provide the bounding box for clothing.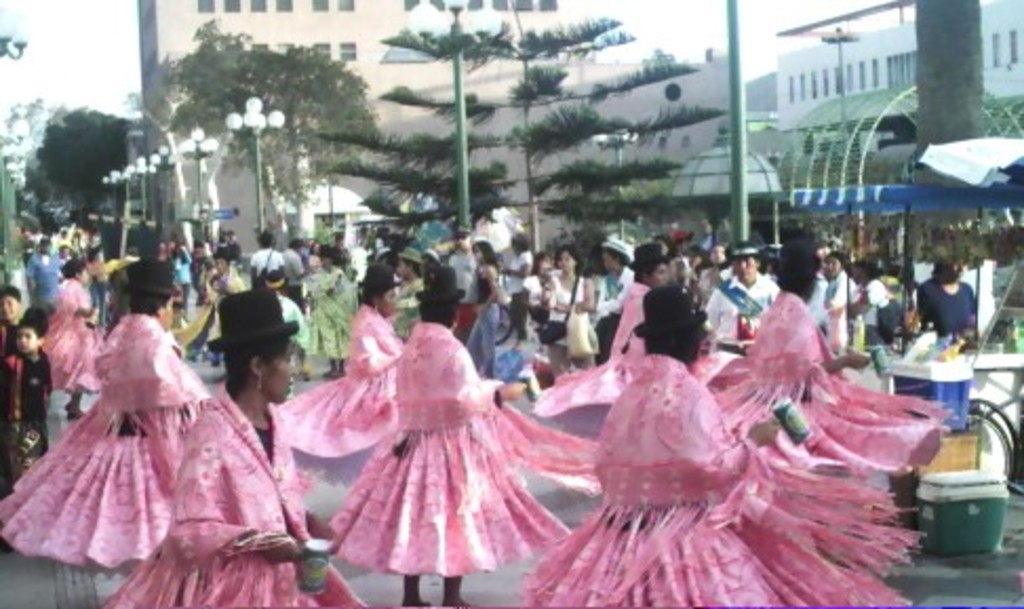
{"x1": 280, "y1": 240, "x2": 312, "y2": 284}.
